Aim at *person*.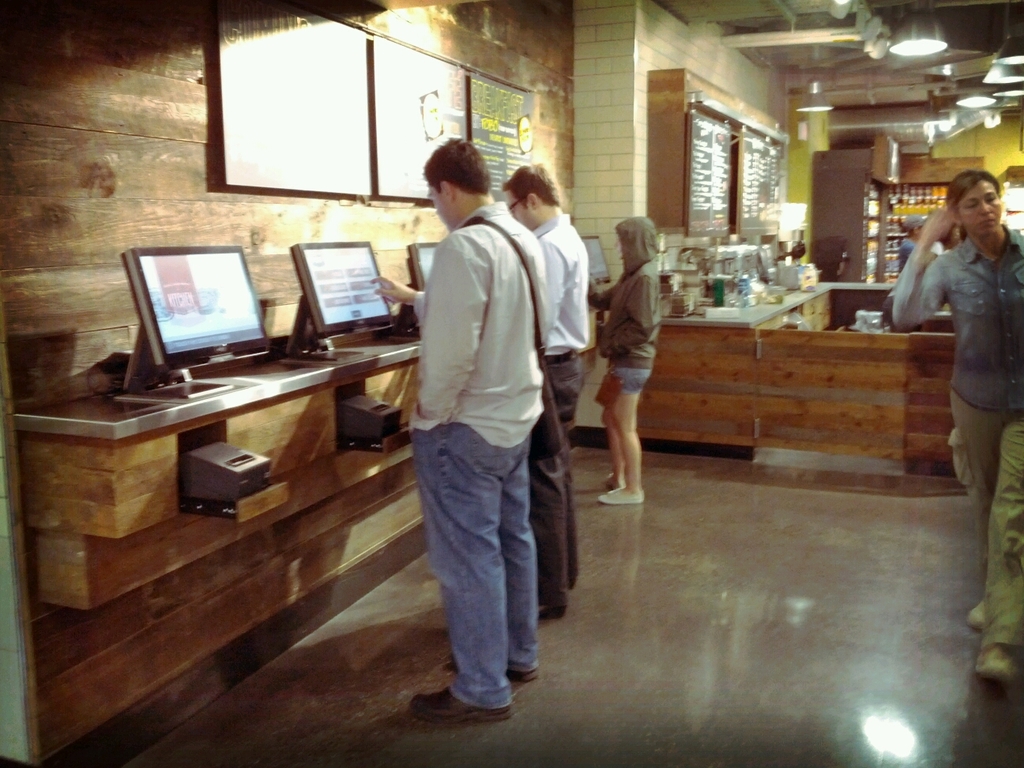
Aimed at (402, 136, 544, 720).
